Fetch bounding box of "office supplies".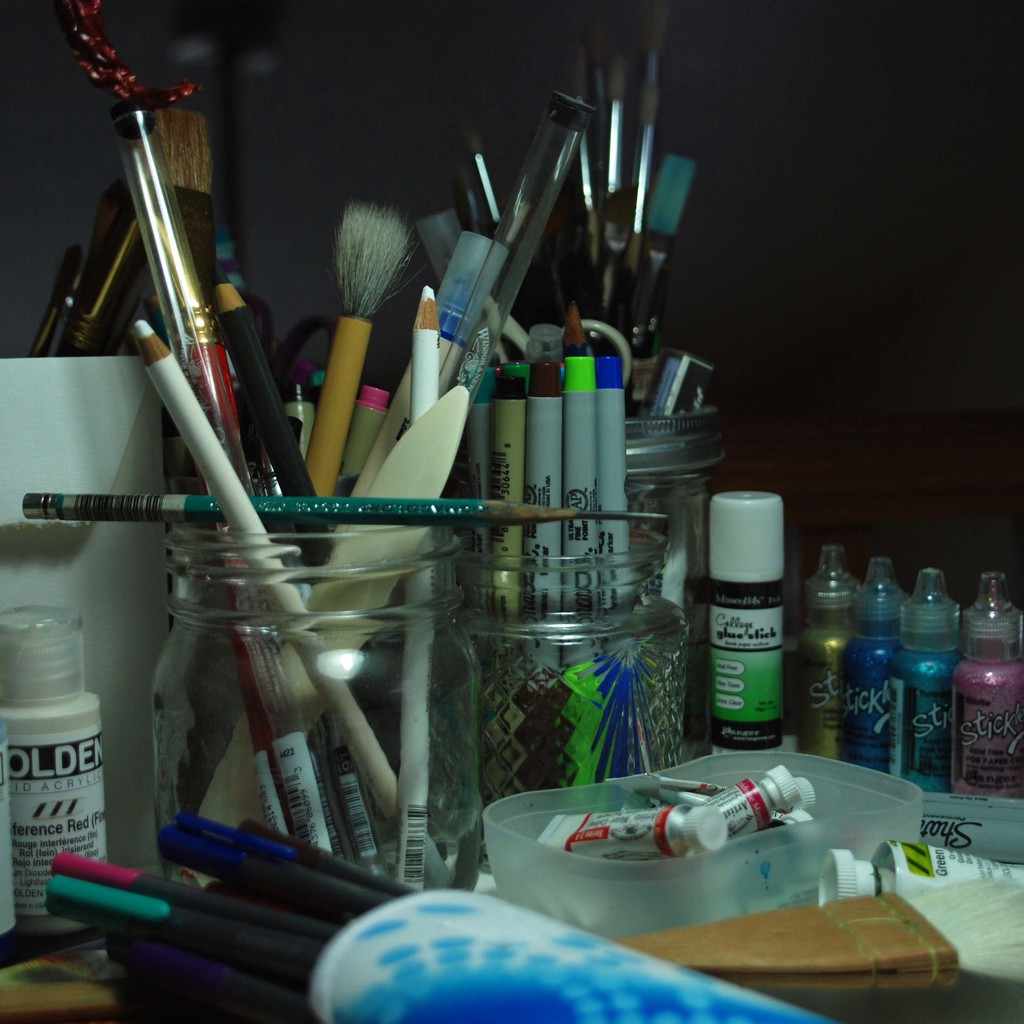
Bbox: {"x1": 907, "y1": 587, "x2": 954, "y2": 773}.
